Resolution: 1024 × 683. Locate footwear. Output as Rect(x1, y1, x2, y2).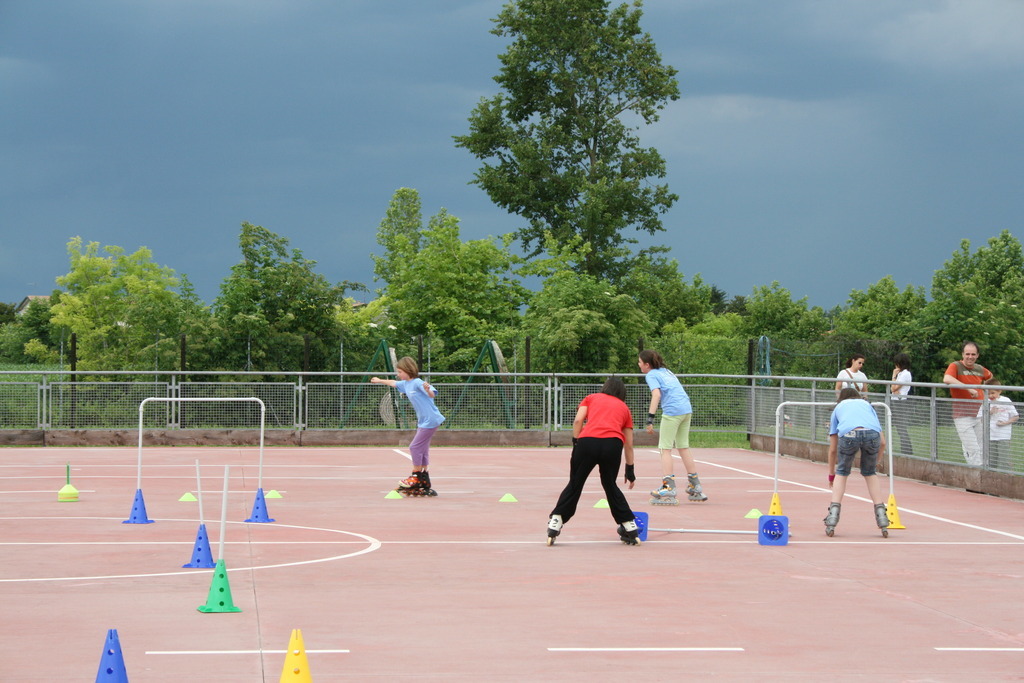
Rect(615, 521, 636, 535).
